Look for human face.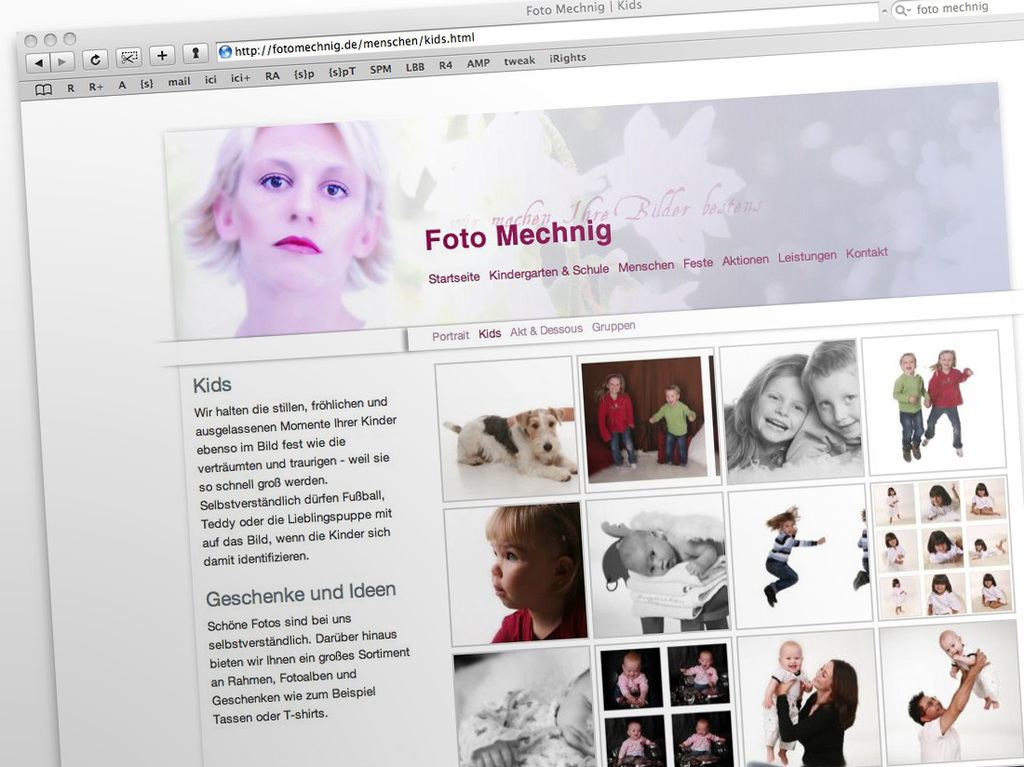
Found: (607, 378, 620, 390).
